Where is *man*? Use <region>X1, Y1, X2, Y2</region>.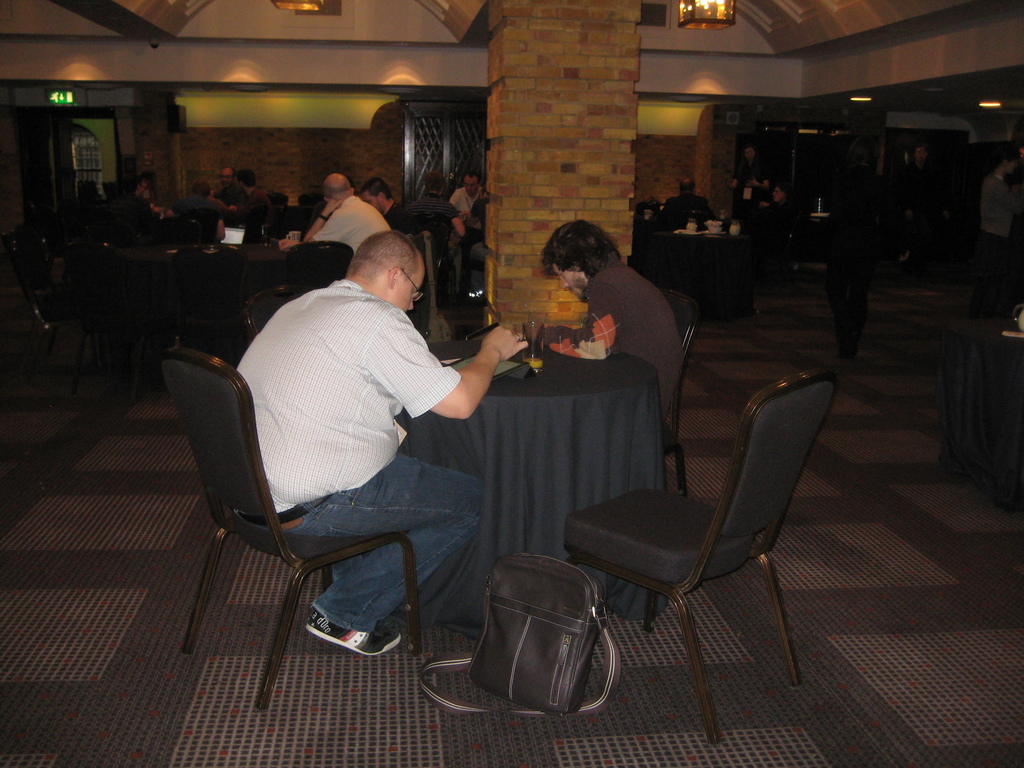
<region>209, 164, 250, 204</region>.
